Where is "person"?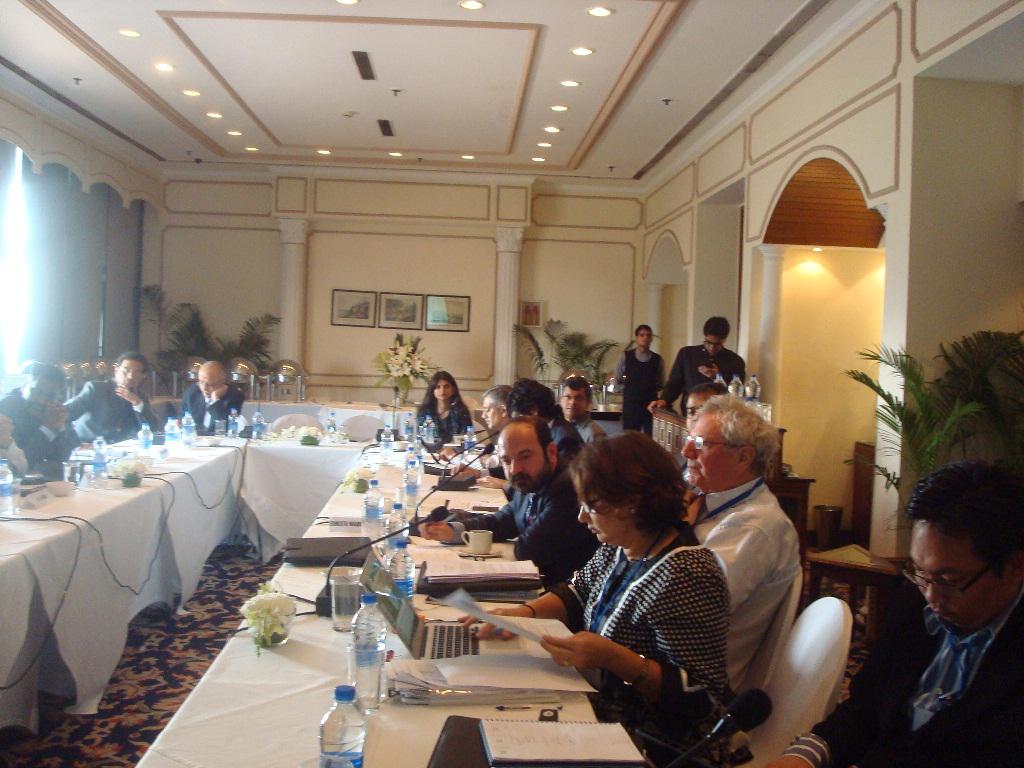
l=672, t=384, r=730, b=486.
